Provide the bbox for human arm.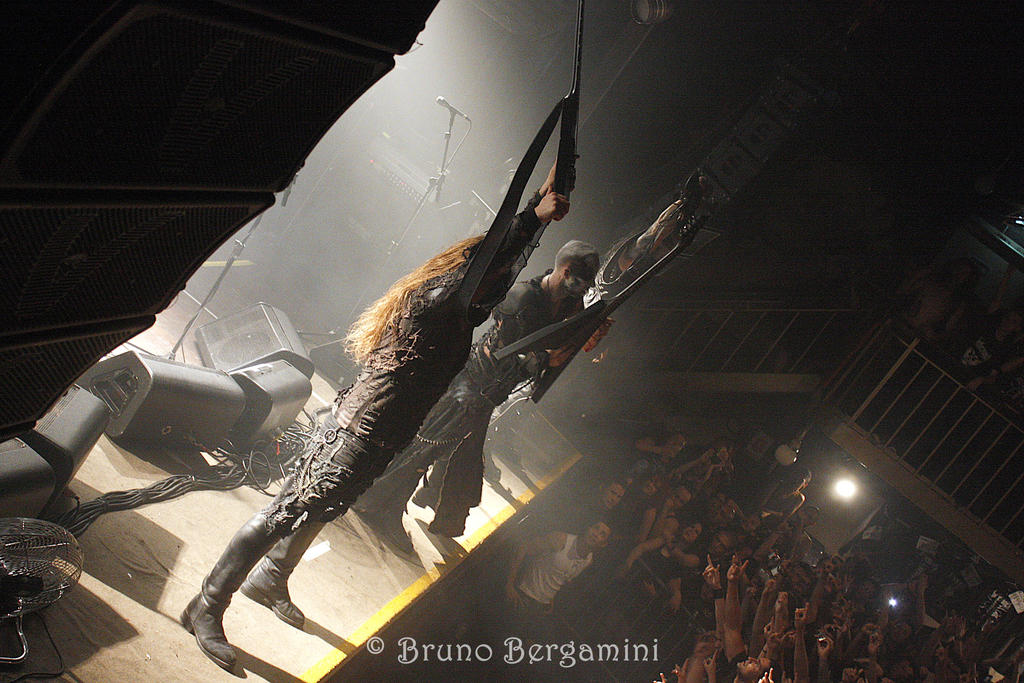
region(872, 580, 894, 630).
